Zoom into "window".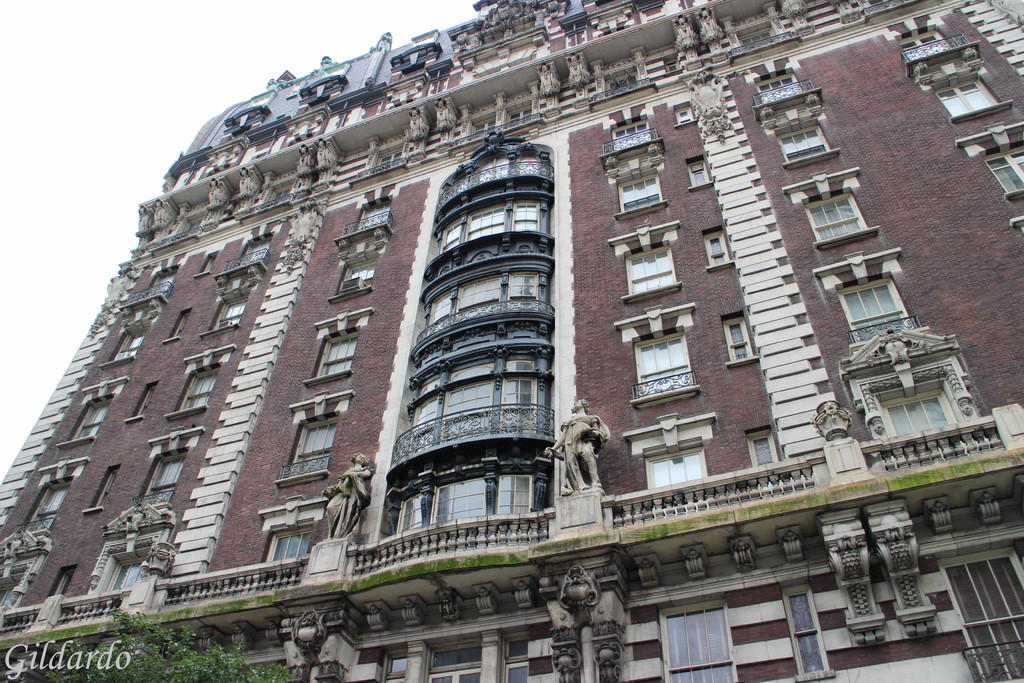
Zoom target: <box>345,265,370,290</box>.
